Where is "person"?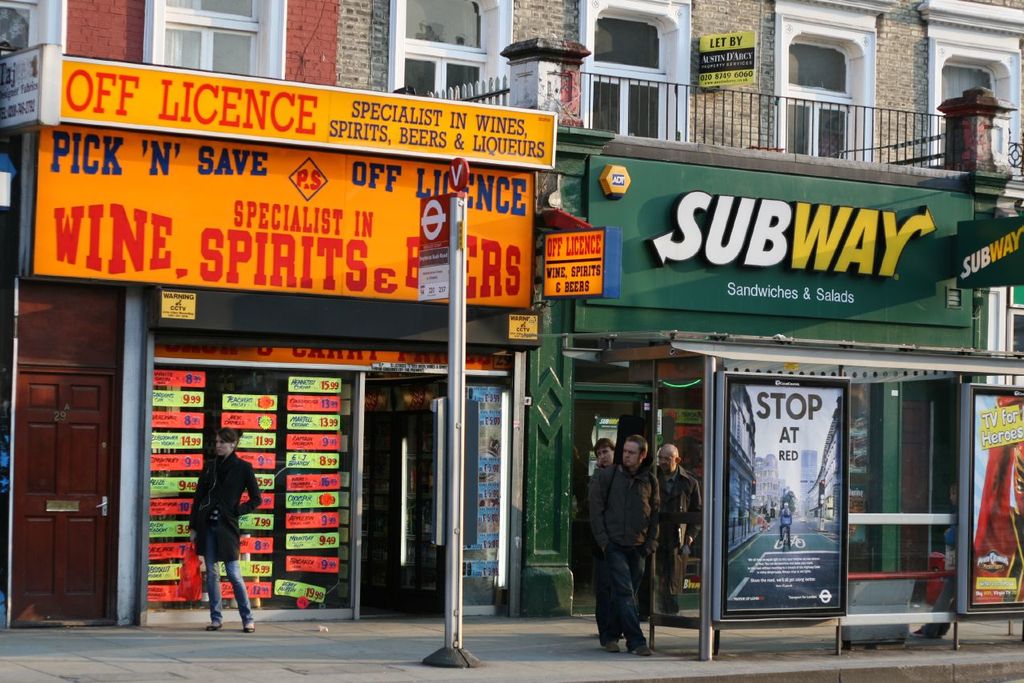
region(649, 441, 702, 618).
